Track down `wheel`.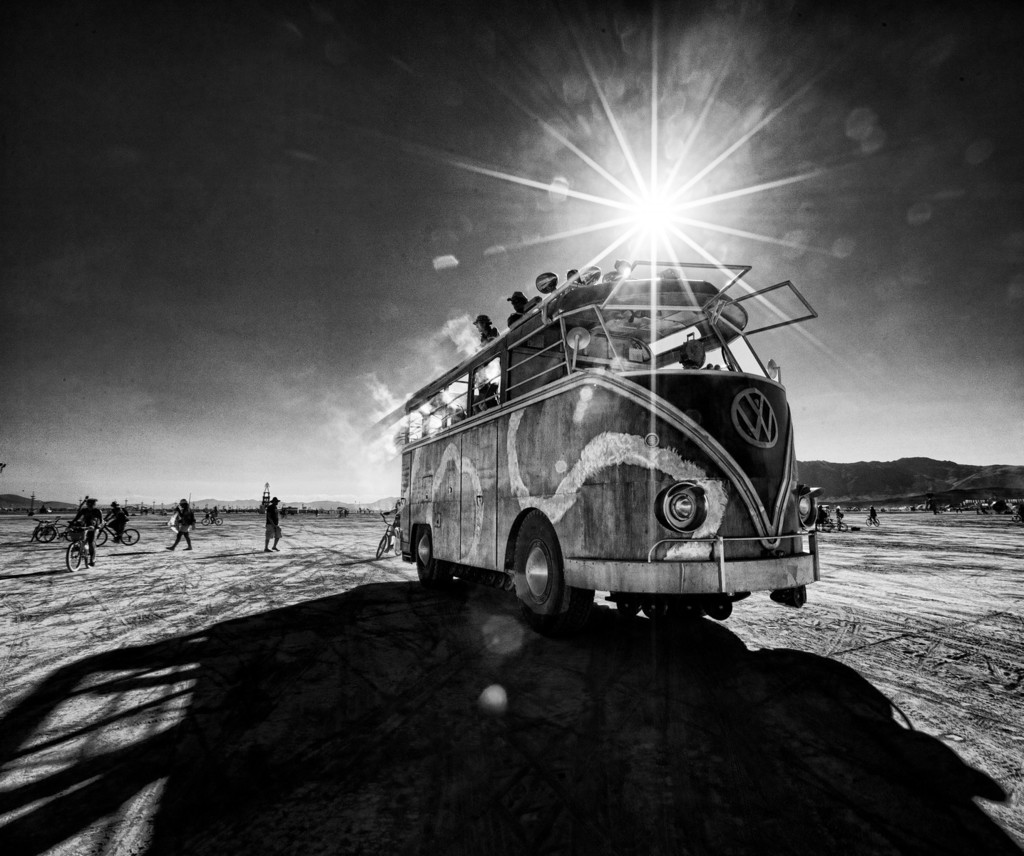
Tracked to 876/519/880/528.
